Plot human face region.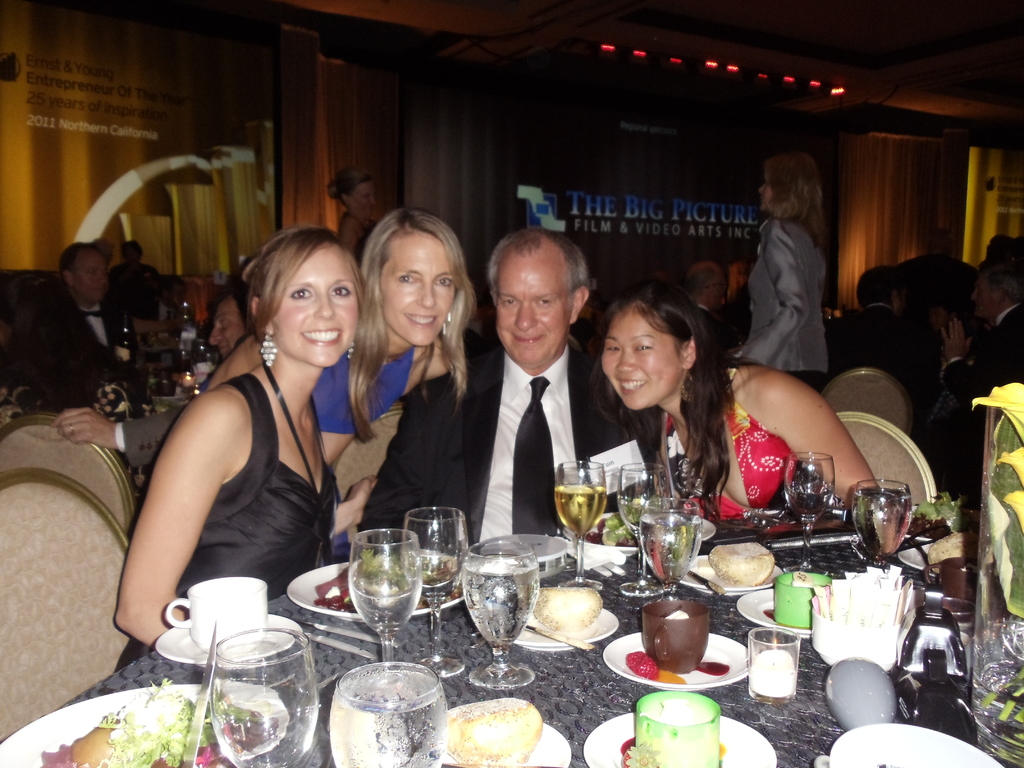
Plotted at pyautogui.locateOnScreen(273, 246, 359, 364).
